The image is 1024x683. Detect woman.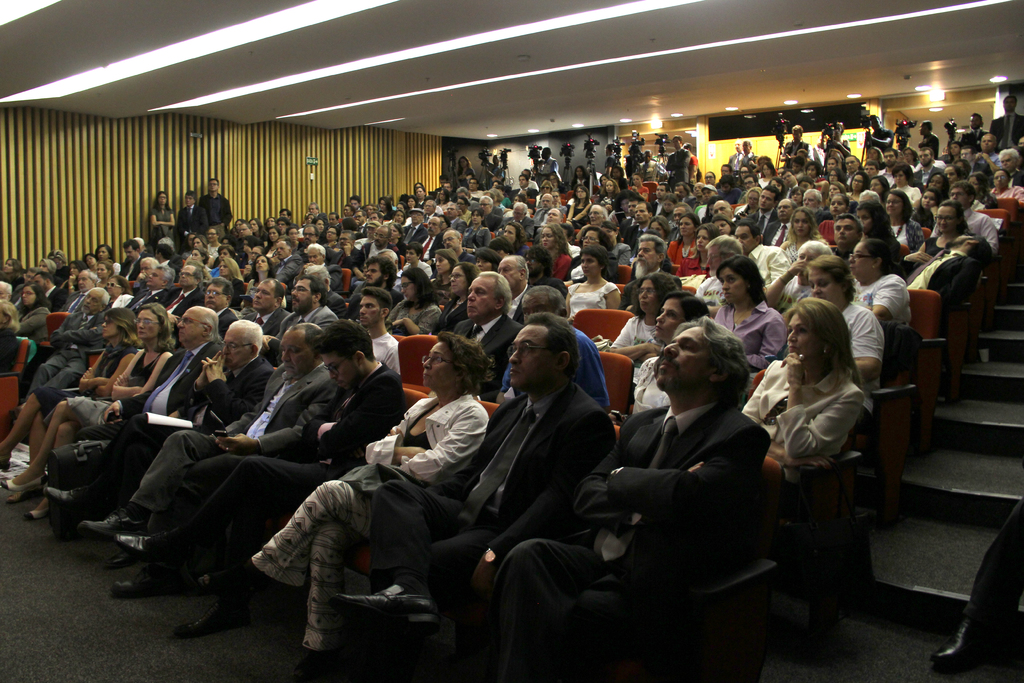
Detection: [x1=152, y1=192, x2=180, y2=245].
